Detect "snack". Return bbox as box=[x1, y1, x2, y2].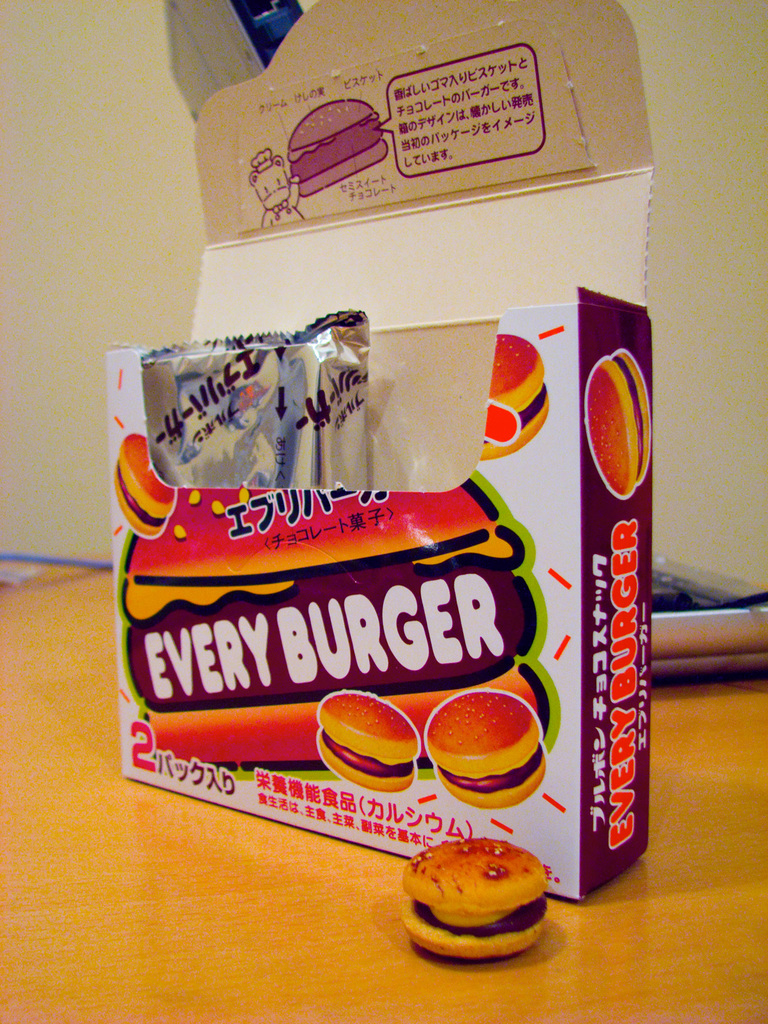
box=[401, 839, 555, 959].
